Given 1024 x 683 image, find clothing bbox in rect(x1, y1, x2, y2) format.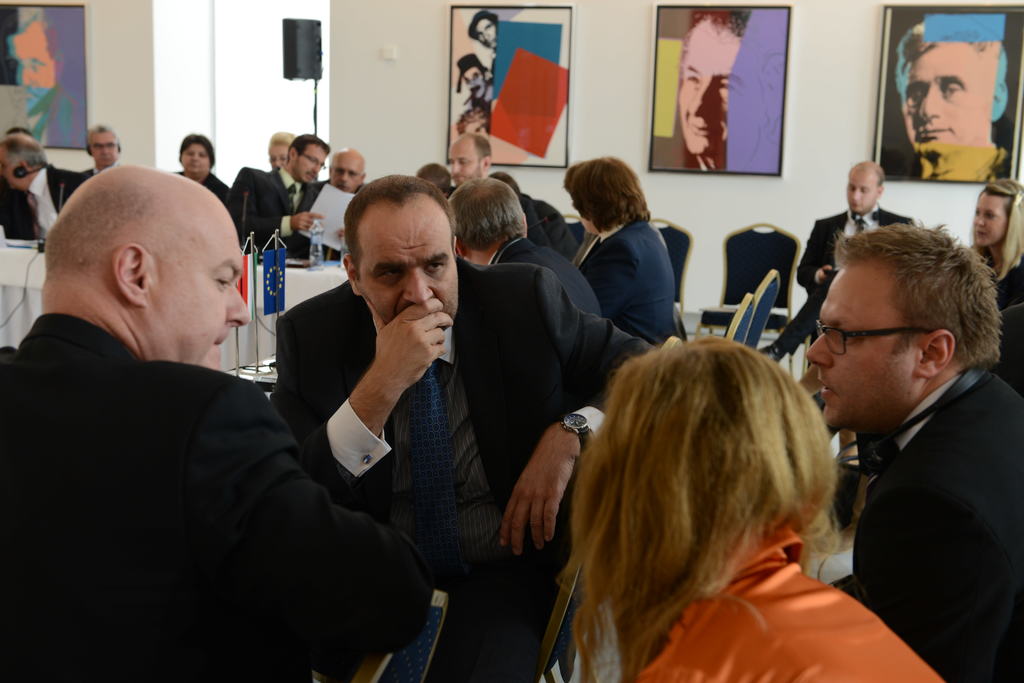
rect(640, 515, 945, 682).
